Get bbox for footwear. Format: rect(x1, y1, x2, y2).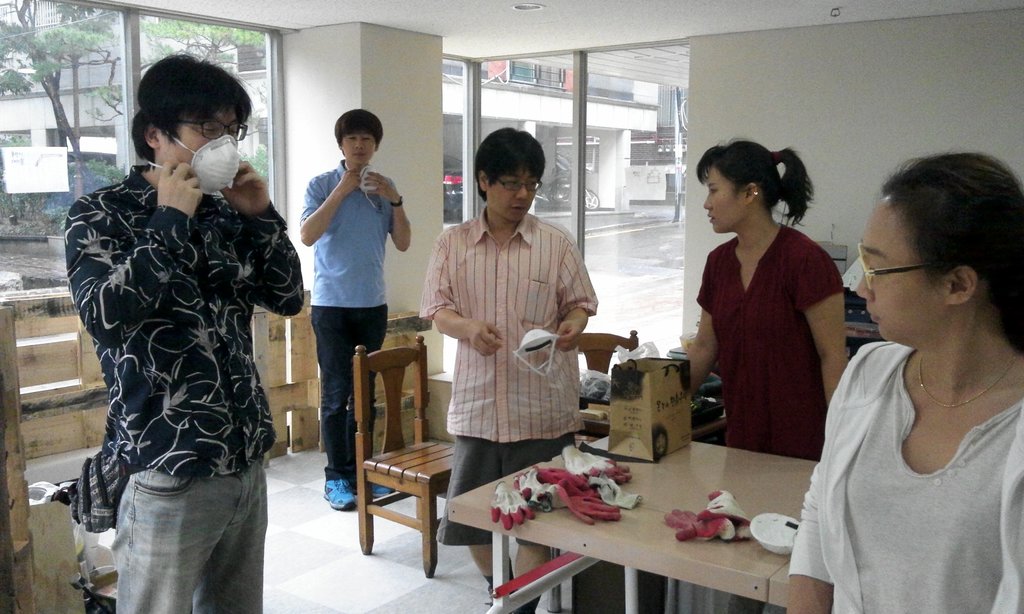
rect(324, 475, 363, 512).
